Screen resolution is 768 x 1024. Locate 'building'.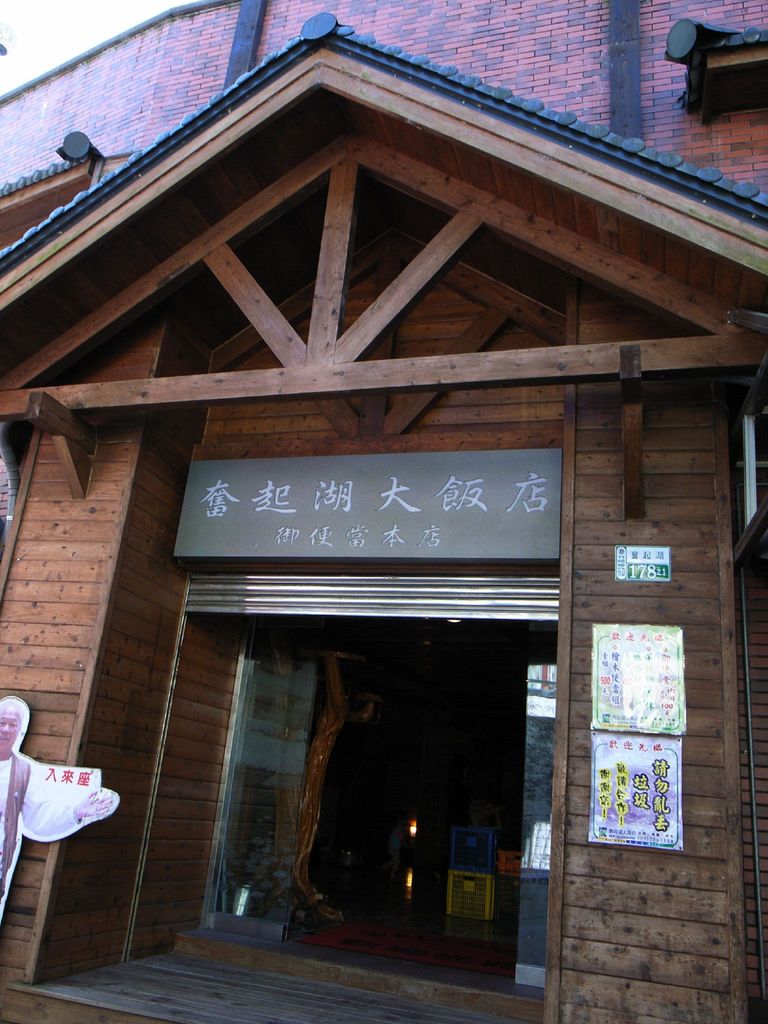
bbox=[0, 0, 767, 1023].
